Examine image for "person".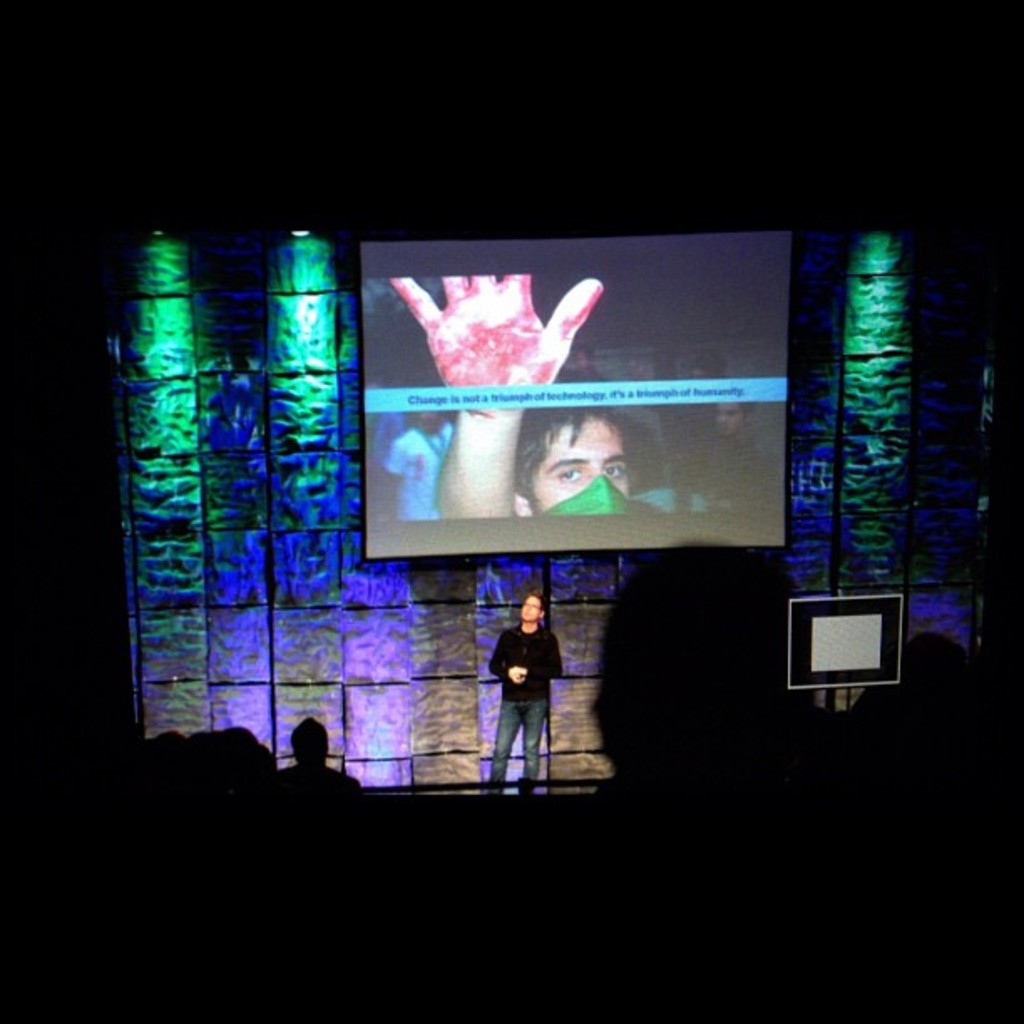
Examination result: bbox=[383, 278, 634, 537].
